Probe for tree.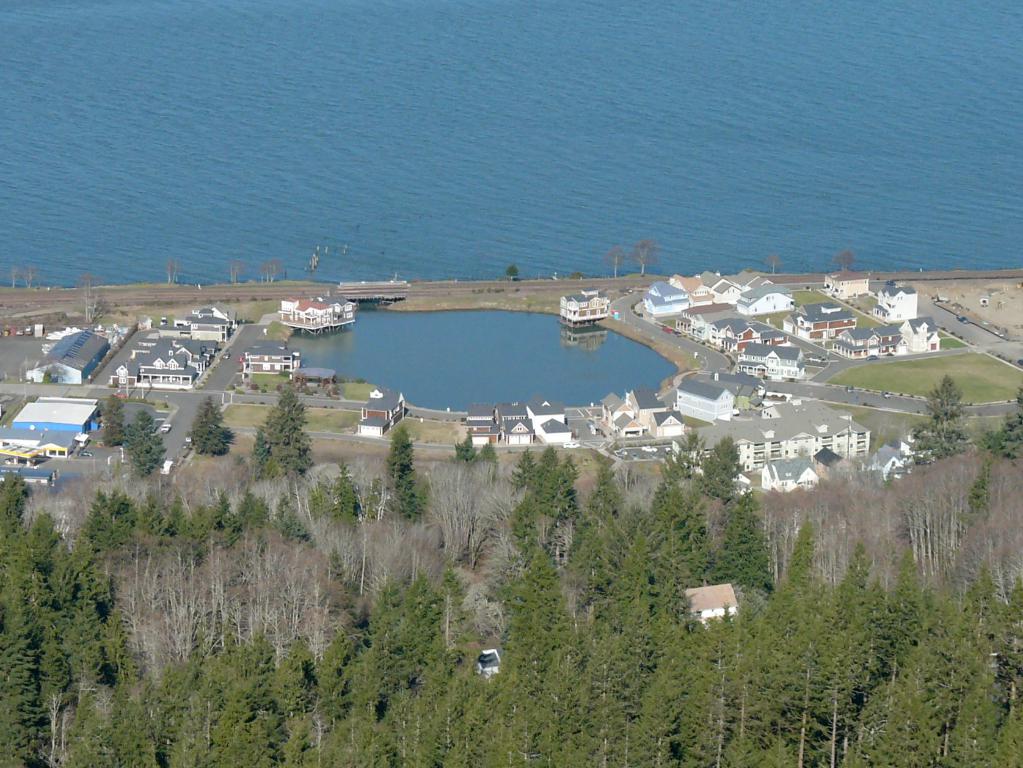
Probe result: box=[78, 484, 141, 559].
